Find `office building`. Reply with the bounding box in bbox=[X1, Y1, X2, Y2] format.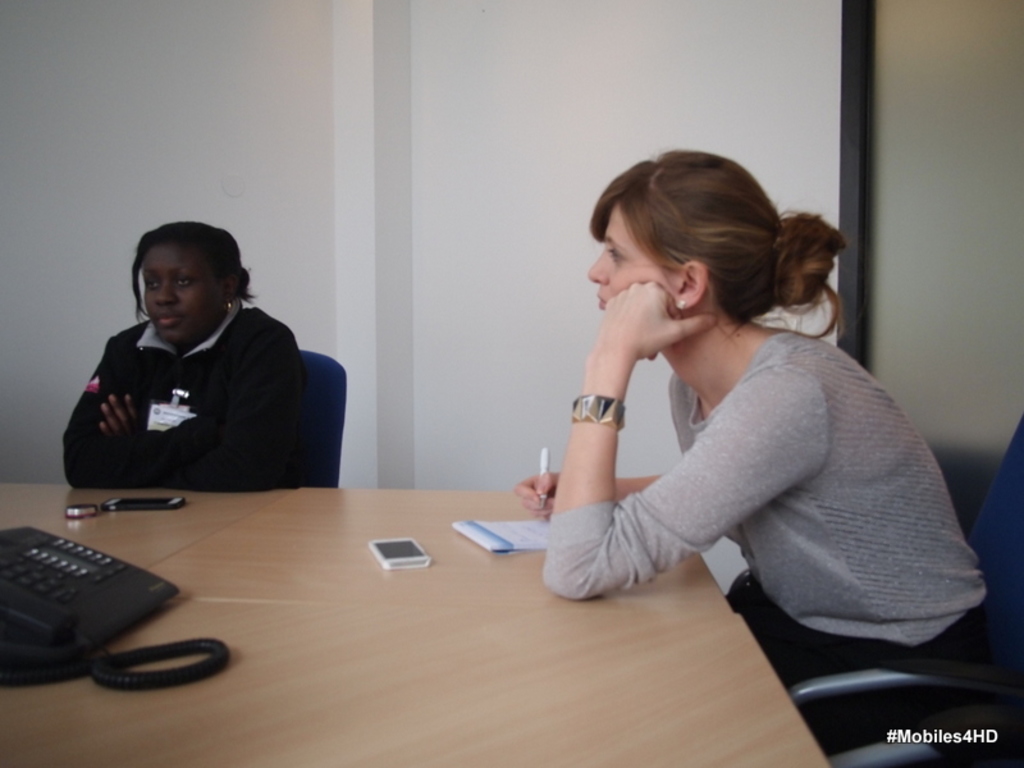
bbox=[0, 47, 959, 762].
